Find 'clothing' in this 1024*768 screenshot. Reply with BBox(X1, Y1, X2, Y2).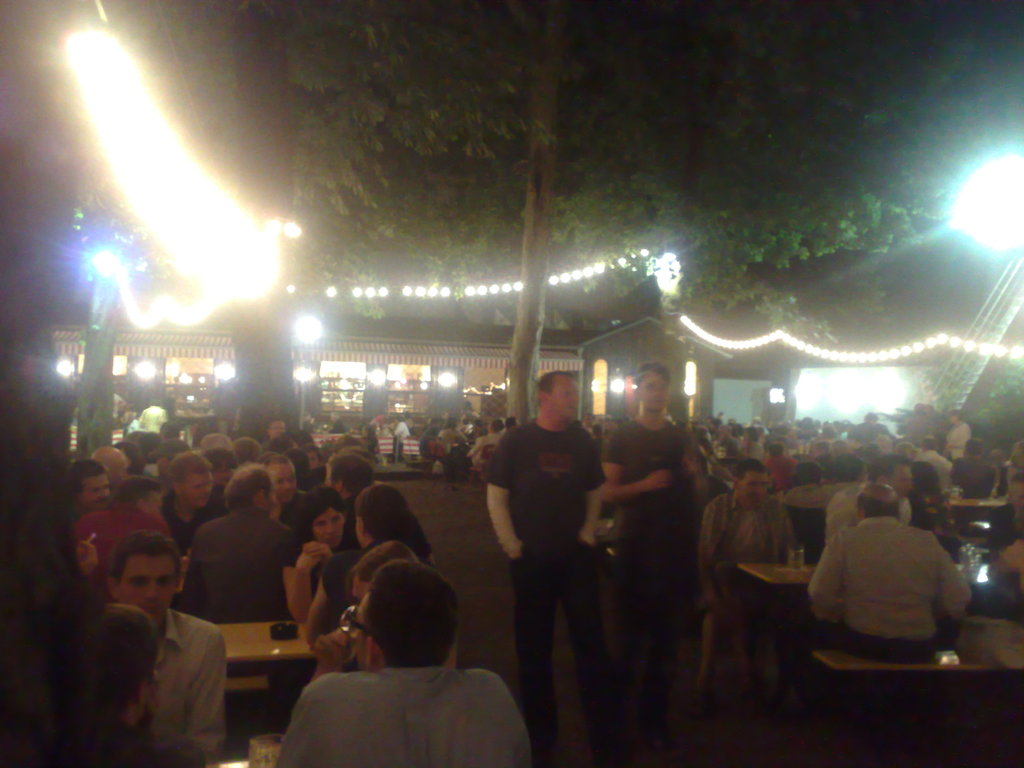
BBox(948, 419, 975, 468).
